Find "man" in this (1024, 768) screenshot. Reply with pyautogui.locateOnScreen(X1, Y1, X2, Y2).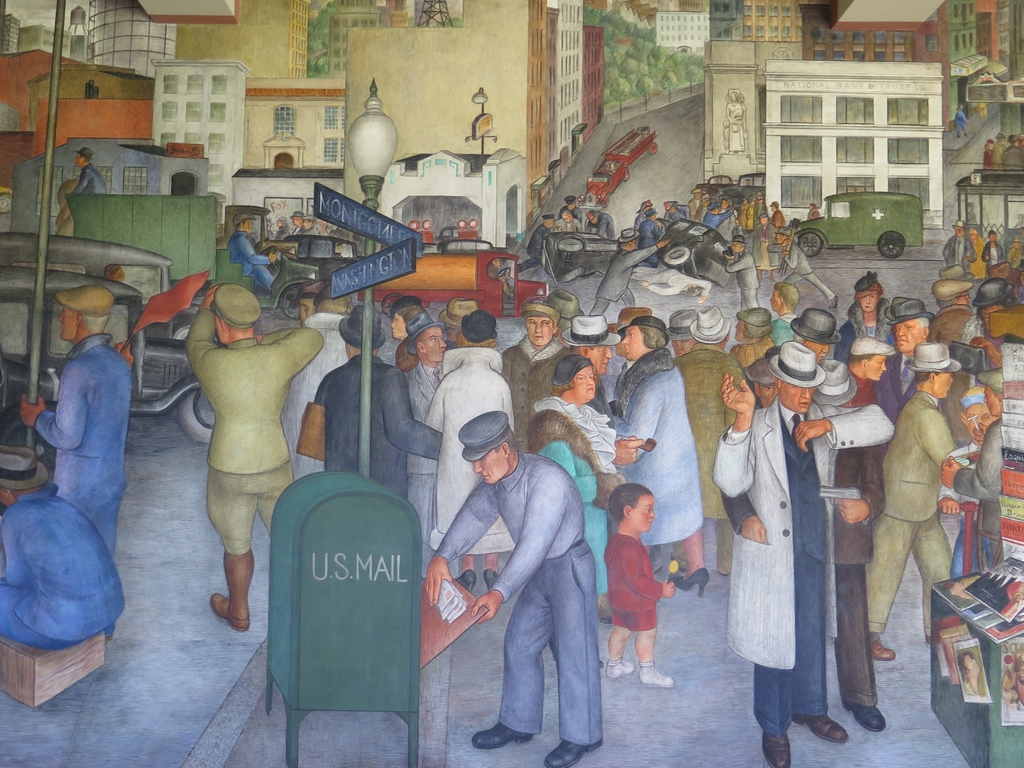
pyautogui.locateOnScreen(501, 299, 566, 459).
